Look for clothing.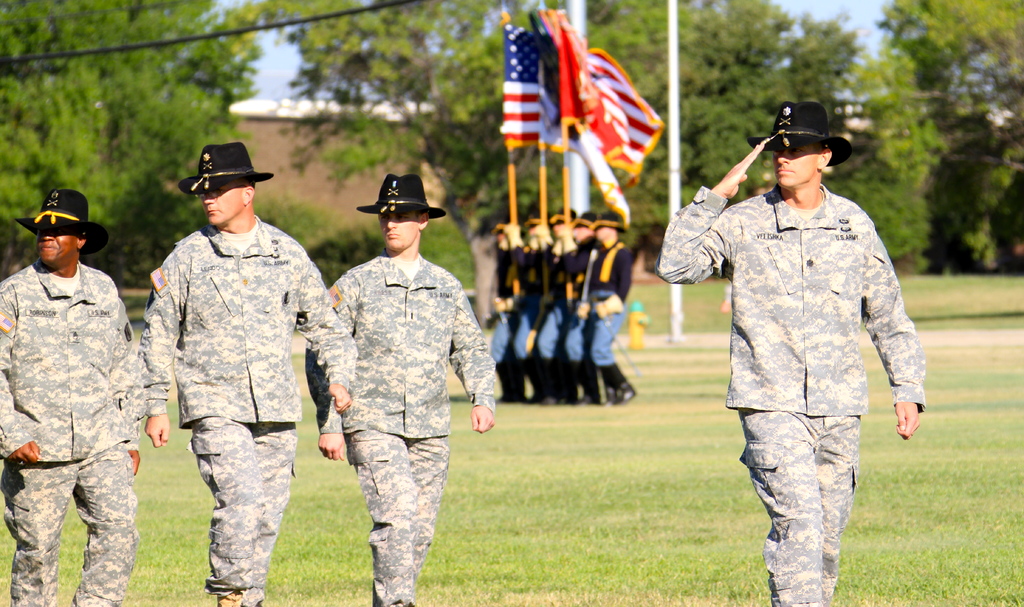
Found: x1=481 y1=229 x2=532 y2=393.
